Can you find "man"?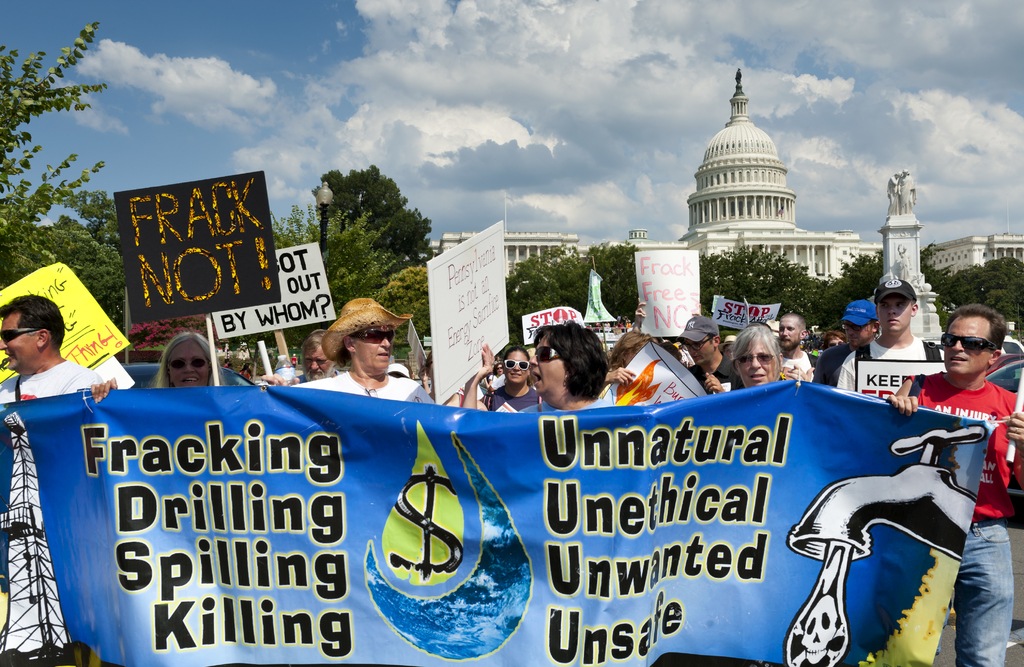
Yes, bounding box: (0, 293, 122, 402).
